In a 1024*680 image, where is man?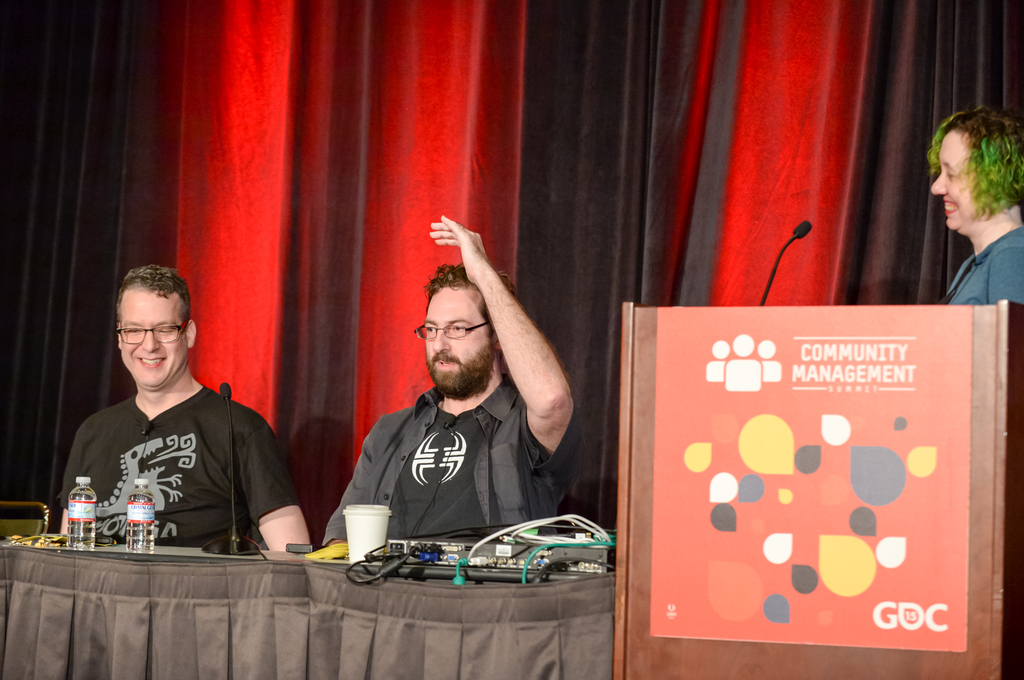
44,269,293,573.
